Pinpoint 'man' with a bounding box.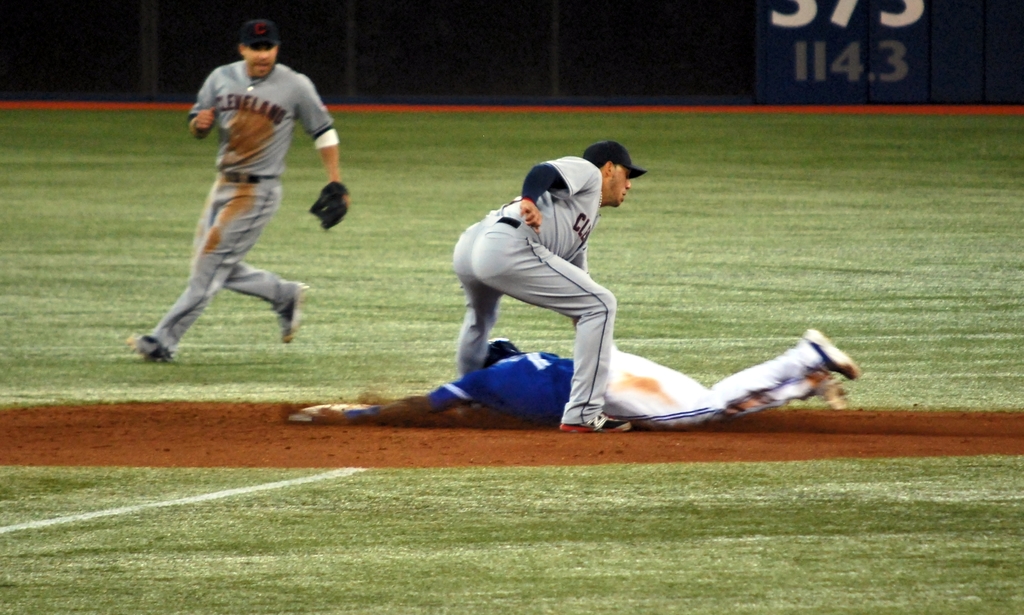
<region>136, 27, 337, 371</region>.
